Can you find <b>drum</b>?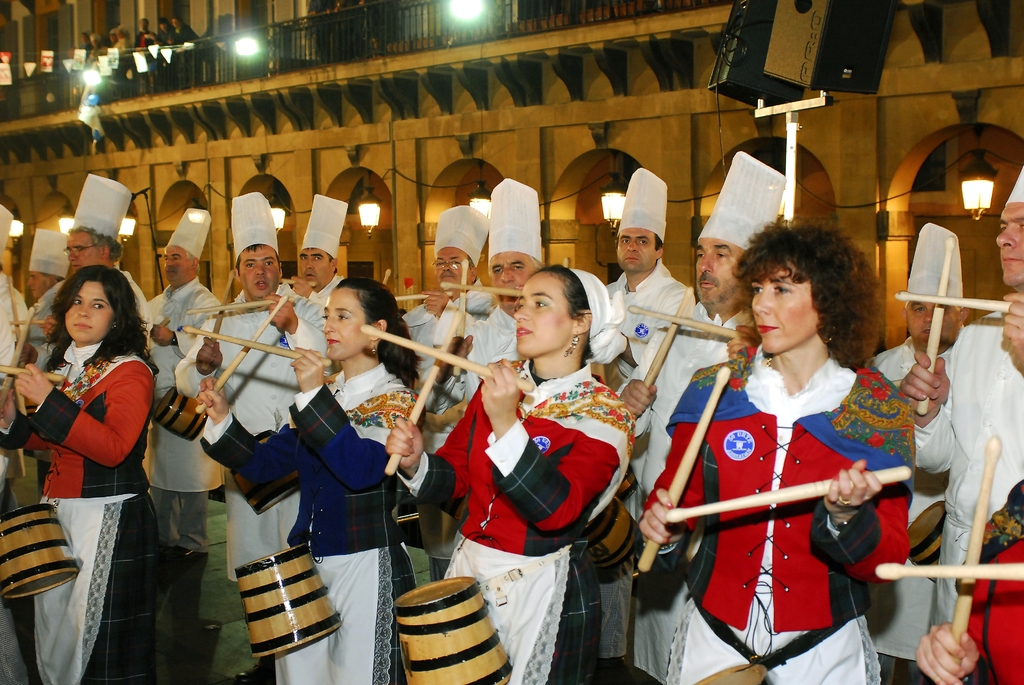
Yes, bounding box: <box>591,494,639,572</box>.
